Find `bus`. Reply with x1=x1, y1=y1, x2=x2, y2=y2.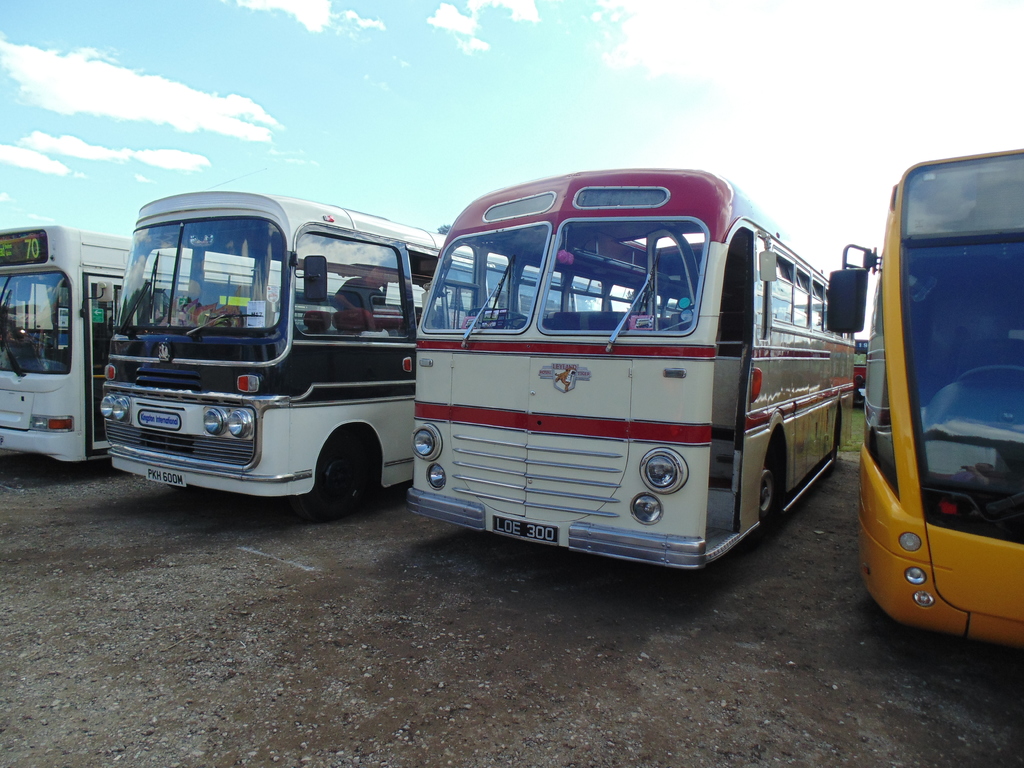
x1=404, y1=164, x2=854, y2=570.
